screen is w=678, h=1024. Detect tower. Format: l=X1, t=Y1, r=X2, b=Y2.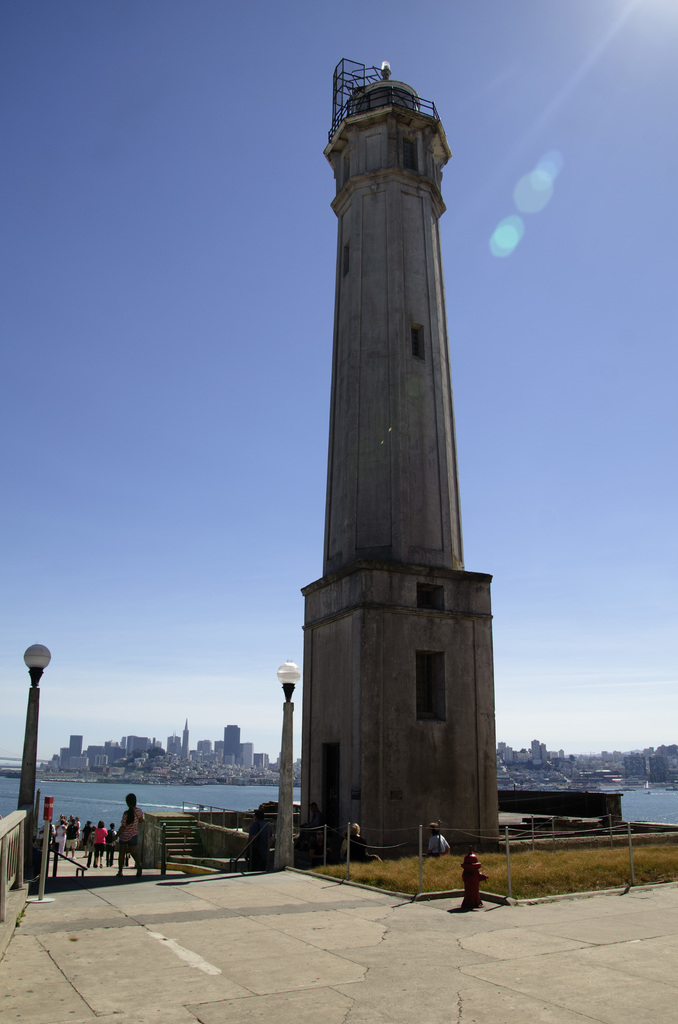
l=275, t=55, r=505, b=845.
